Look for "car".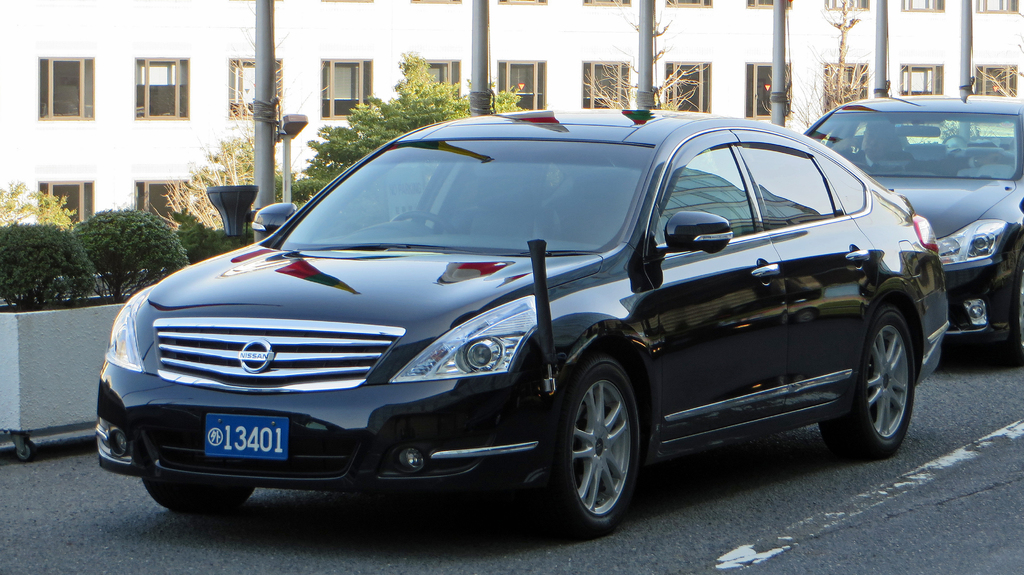
Found: select_region(802, 92, 1023, 363).
